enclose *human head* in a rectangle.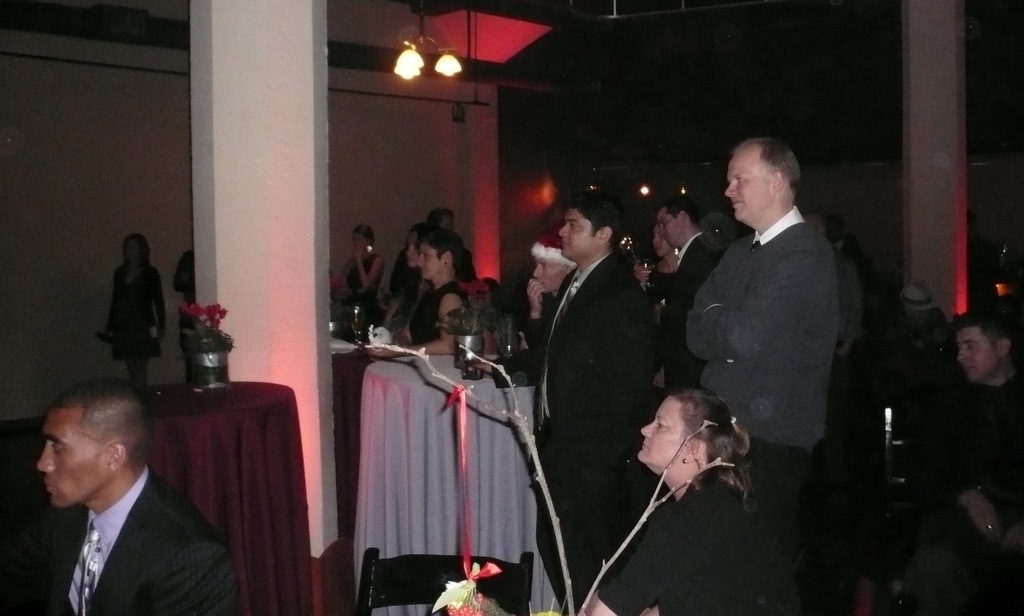
<box>24,378,150,520</box>.
